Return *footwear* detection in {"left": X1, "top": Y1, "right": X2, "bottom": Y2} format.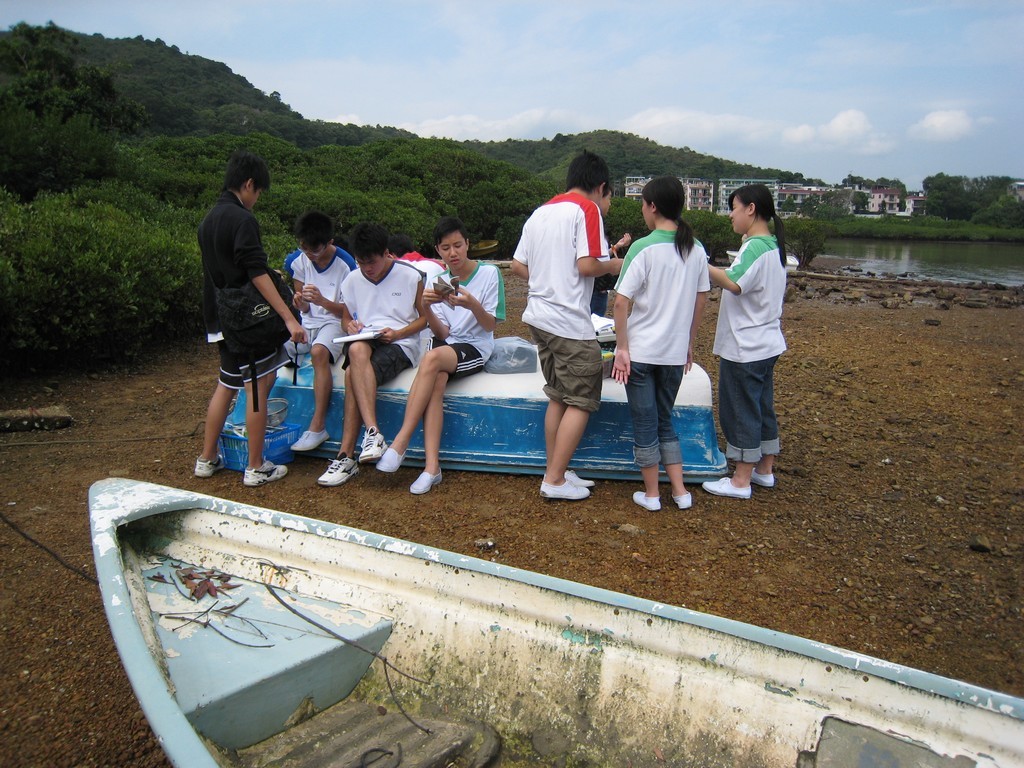
{"left": 703, "top": 475, "right": 754, "bottom": 502}.
